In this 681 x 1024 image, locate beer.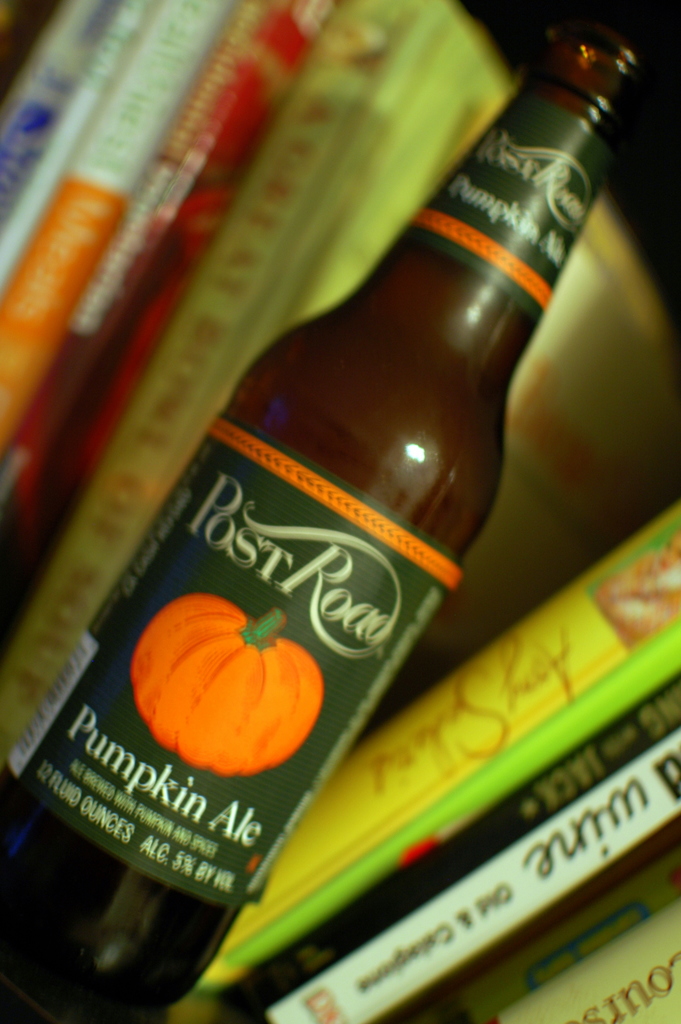
Bounding box: [x1=3, y1=33, x2=655, y2=1023].
